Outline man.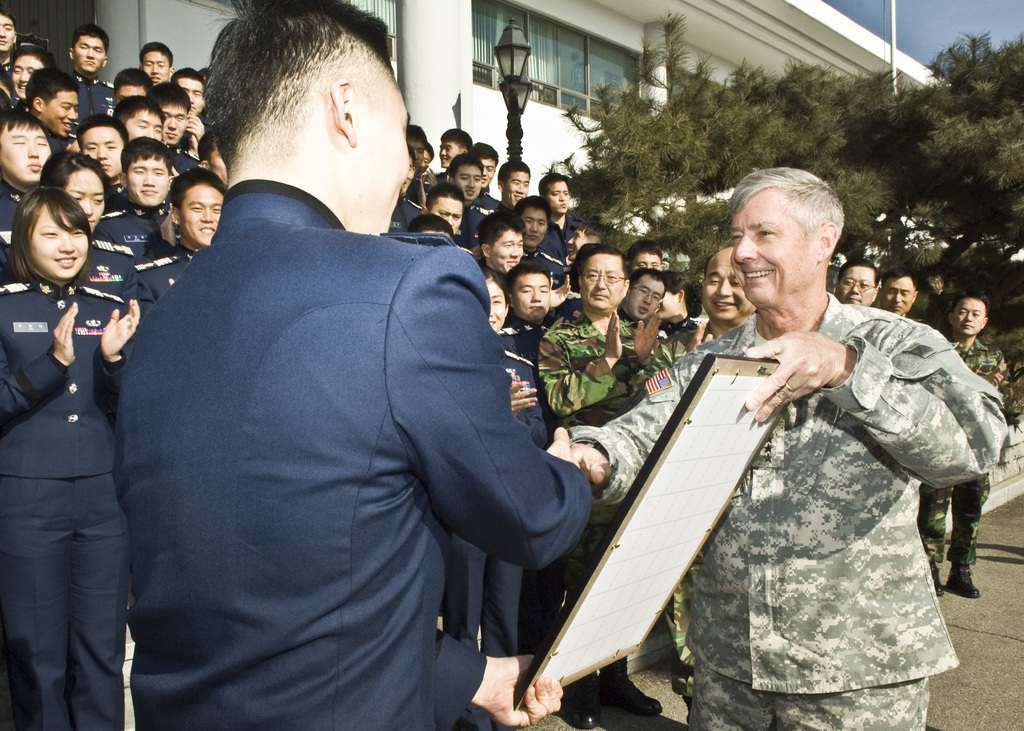
Outline: {"x1": 607, "y1": 268, "x2": 692, "y2": 343}.
